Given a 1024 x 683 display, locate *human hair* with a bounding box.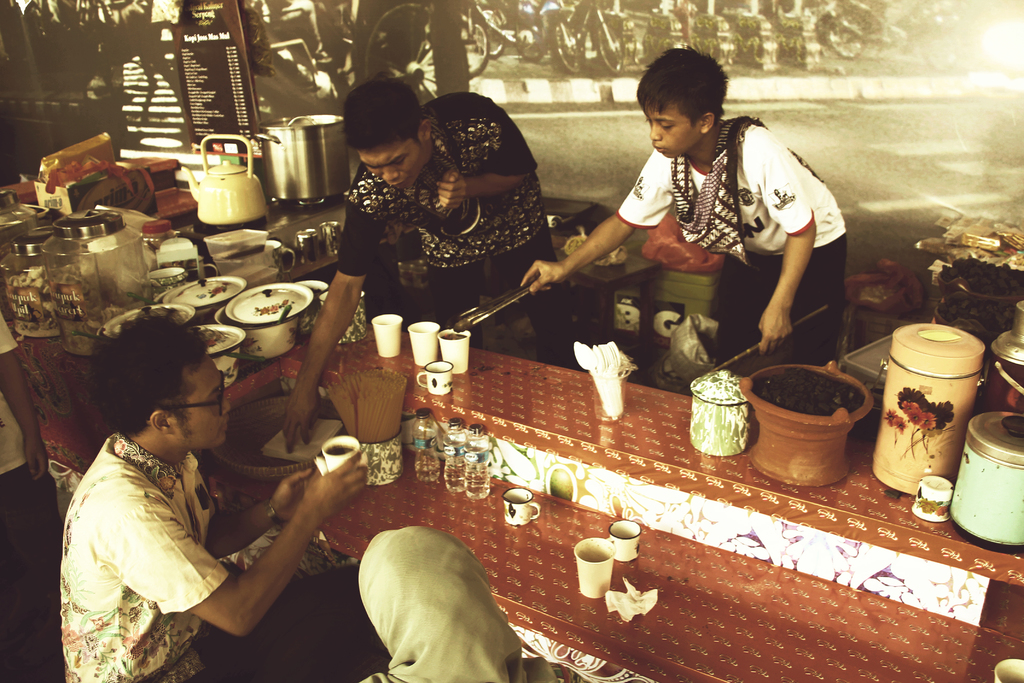
Located: (339, 78, 427, 152).
